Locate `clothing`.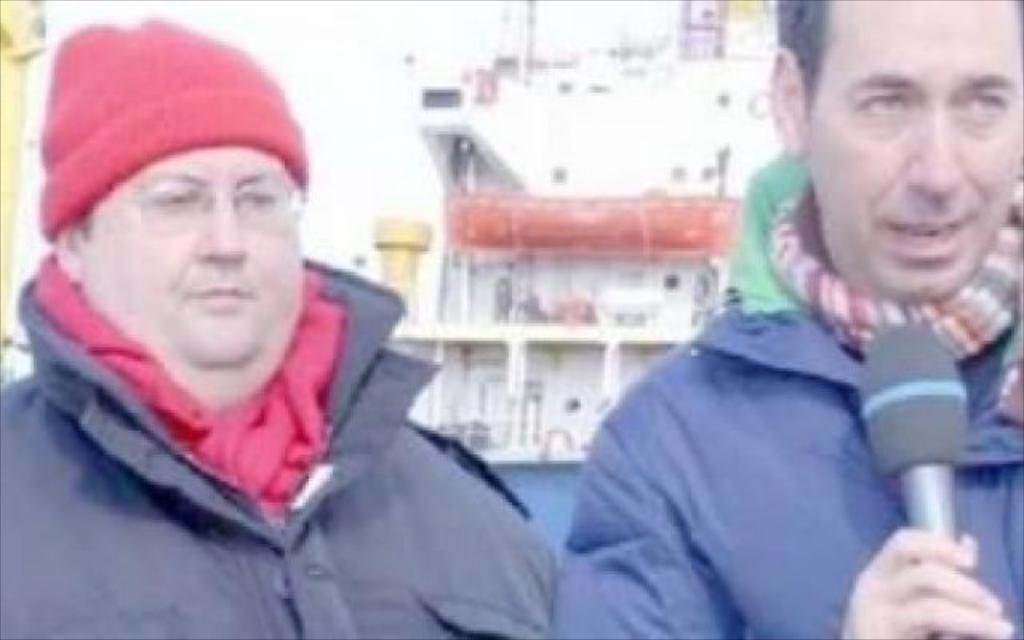
Bounding box: <region>0, 245, 560, 638</region>.
